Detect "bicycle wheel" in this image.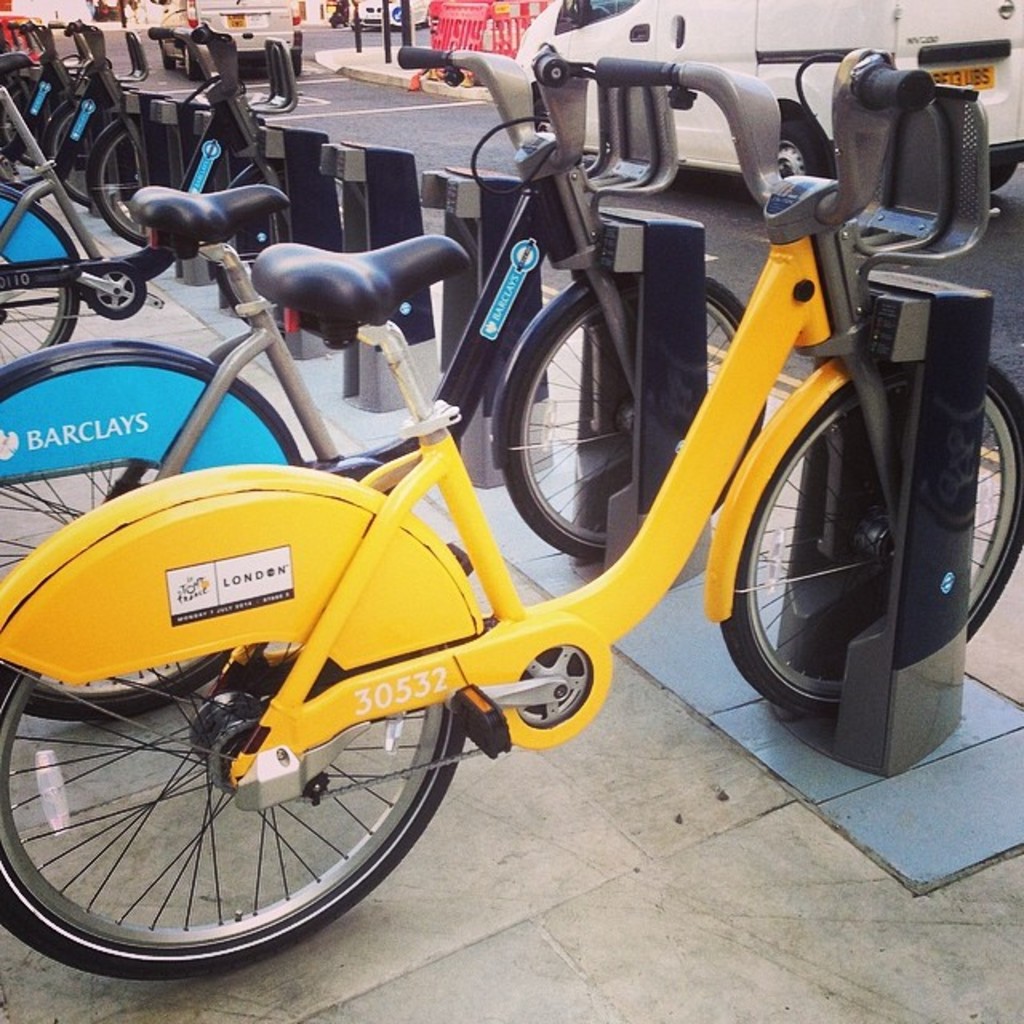
Detection: box(0, 78, 58, 166).
